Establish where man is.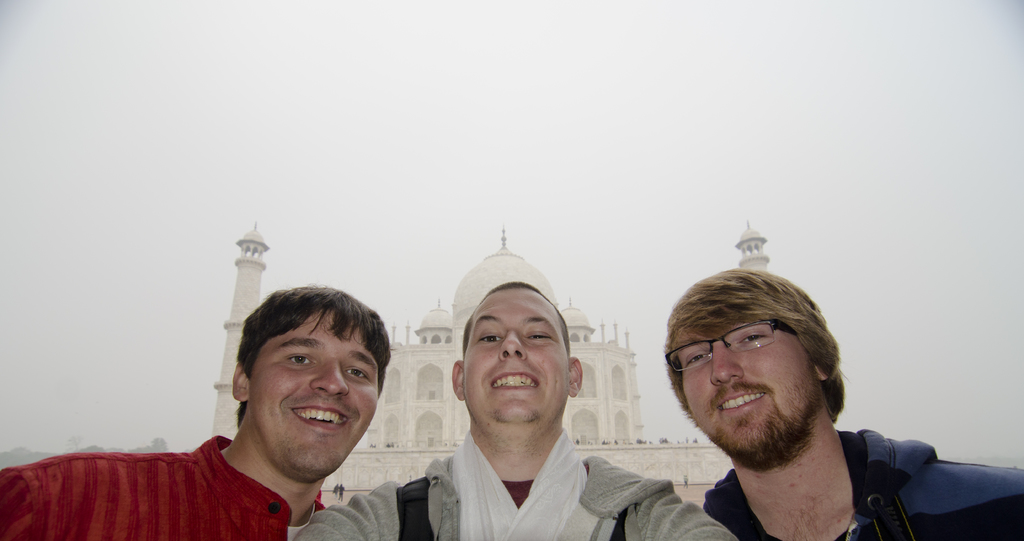
Established at [0,287,392,540].
